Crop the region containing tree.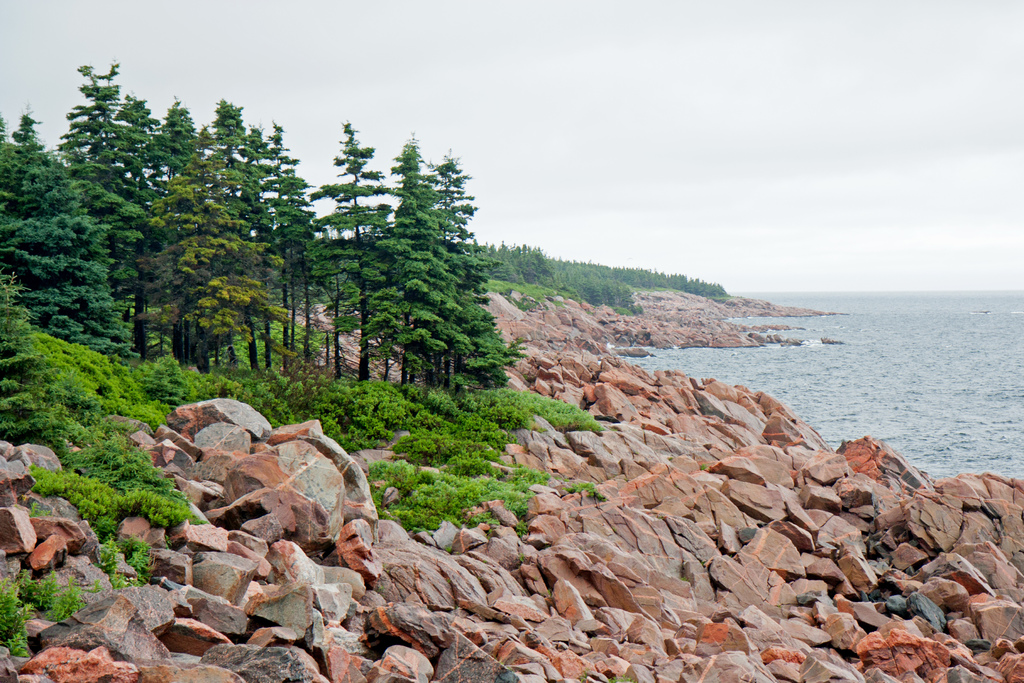
Crop region: 154,100,200,345.
